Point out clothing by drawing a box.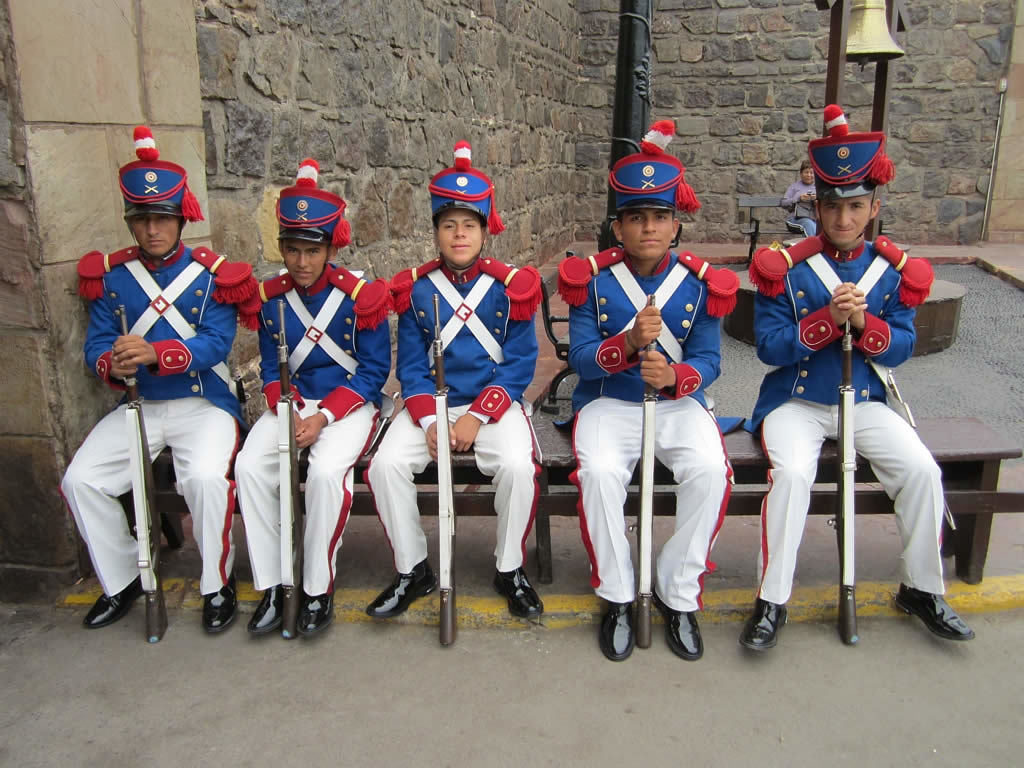
box(375, 258, 551, 581).
